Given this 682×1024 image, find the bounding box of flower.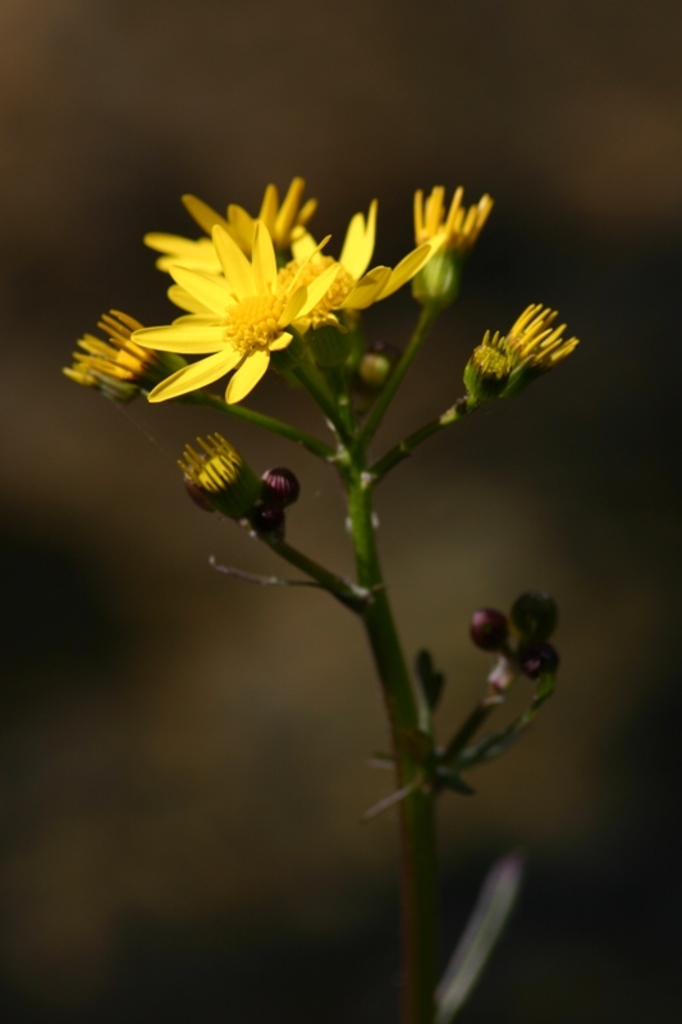
504 297 573 379.
